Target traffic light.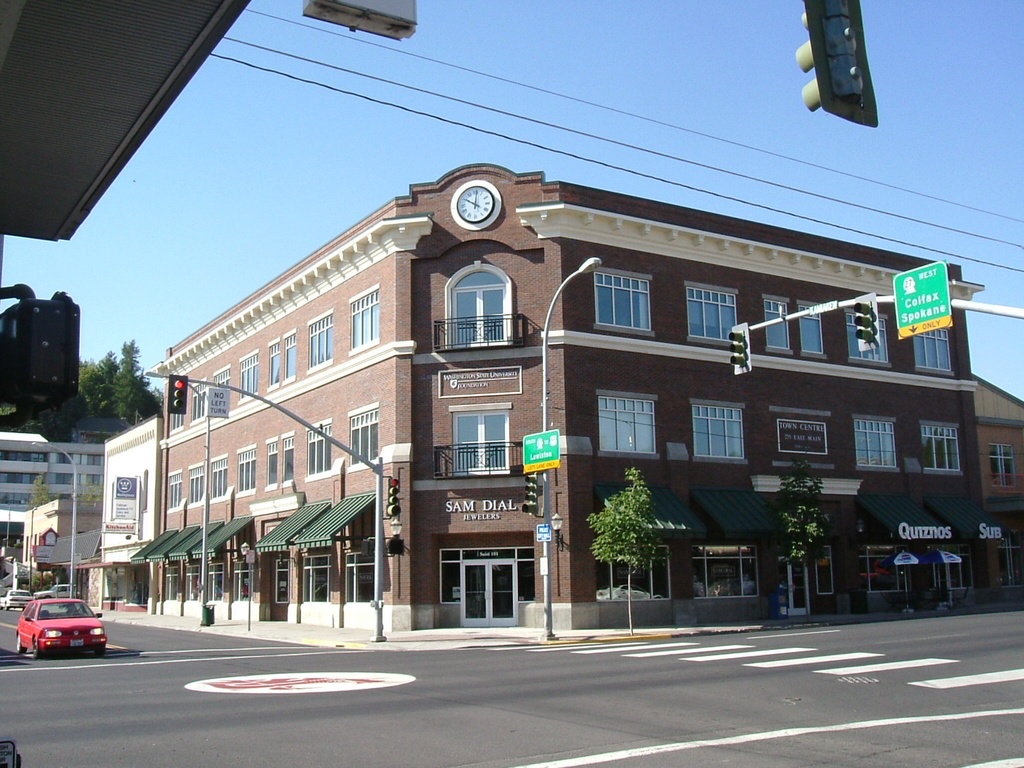
Target region: crop(166, 373, 189, 414).
